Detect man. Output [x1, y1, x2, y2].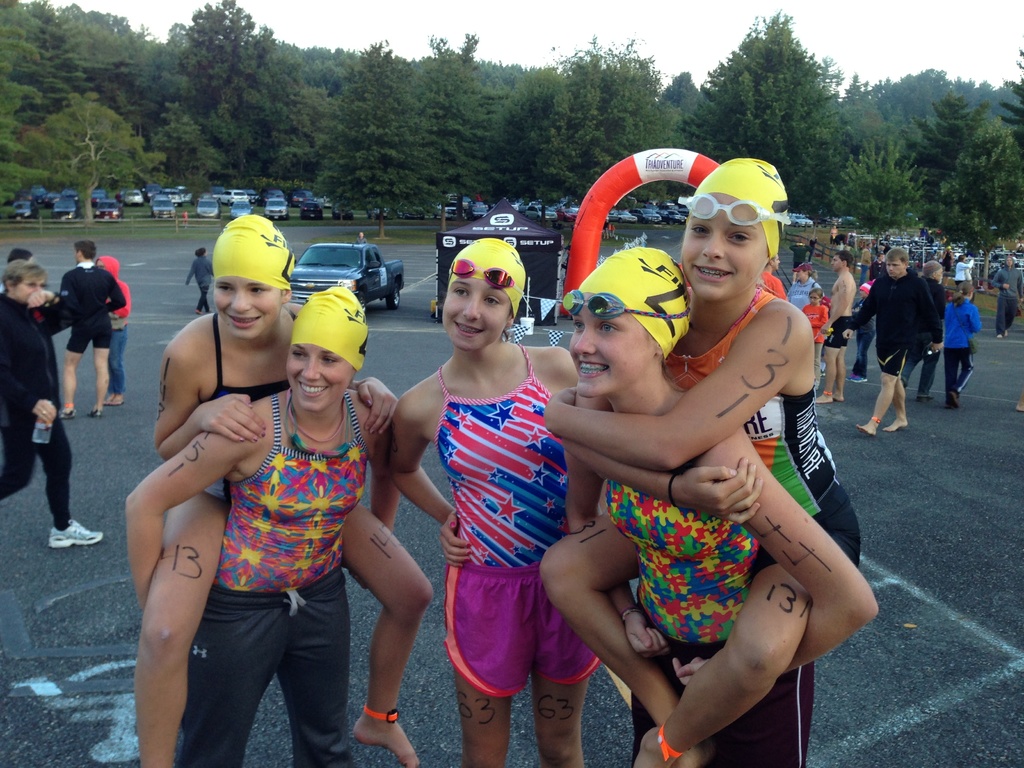
[986, 252, 1023, 334].
